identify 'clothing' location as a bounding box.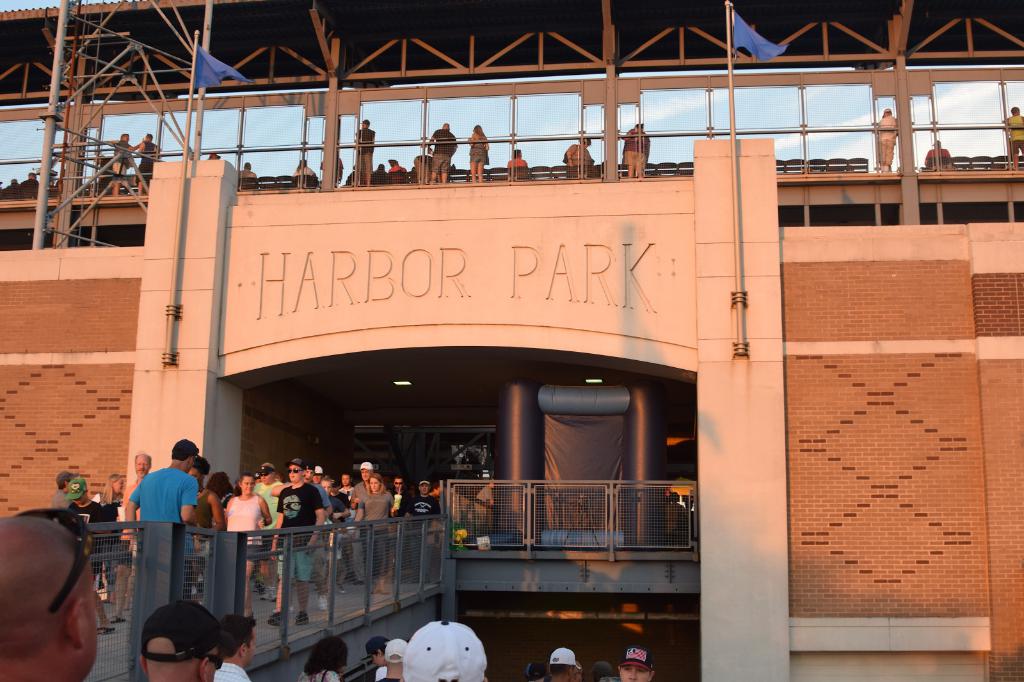
298, 673, 340, 681.
